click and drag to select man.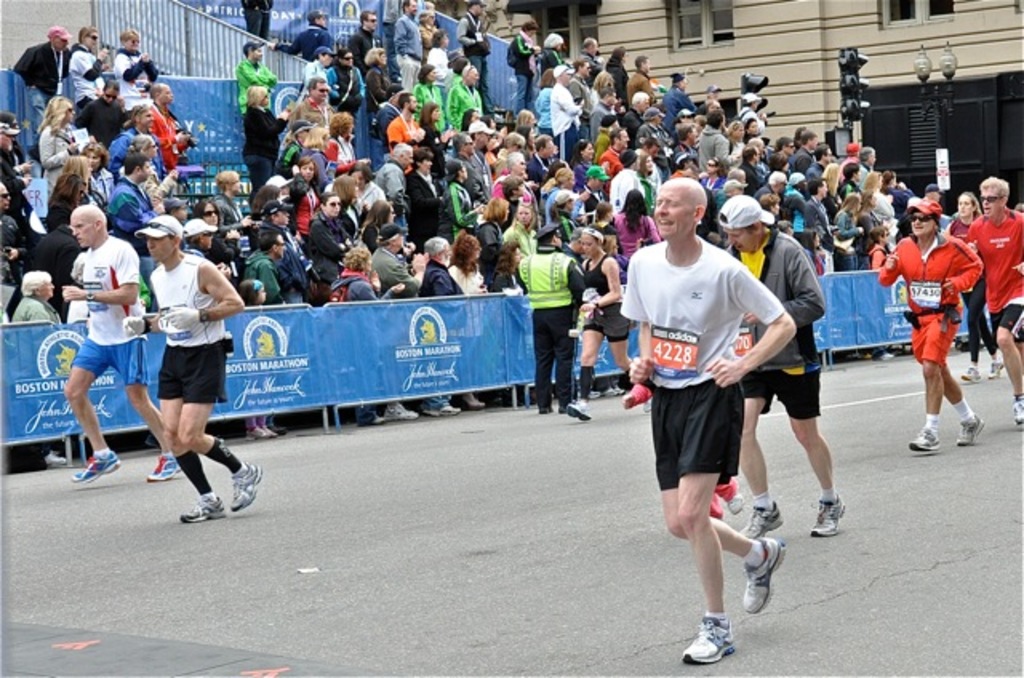
Selection: {"x1": 963, "y1": 173, "x2": 1022, "y2": 427}.
